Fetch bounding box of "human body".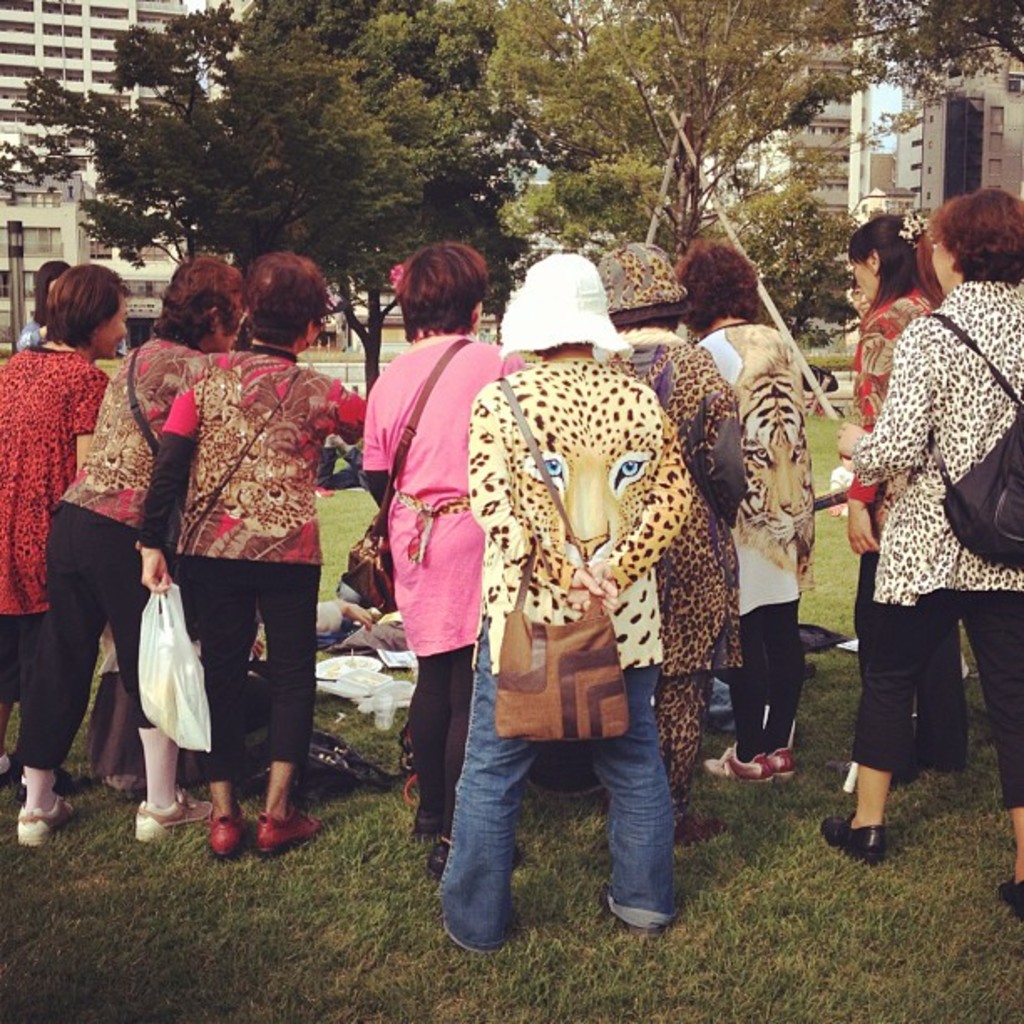
Bbox: <box>132,241,373,852</box>.
